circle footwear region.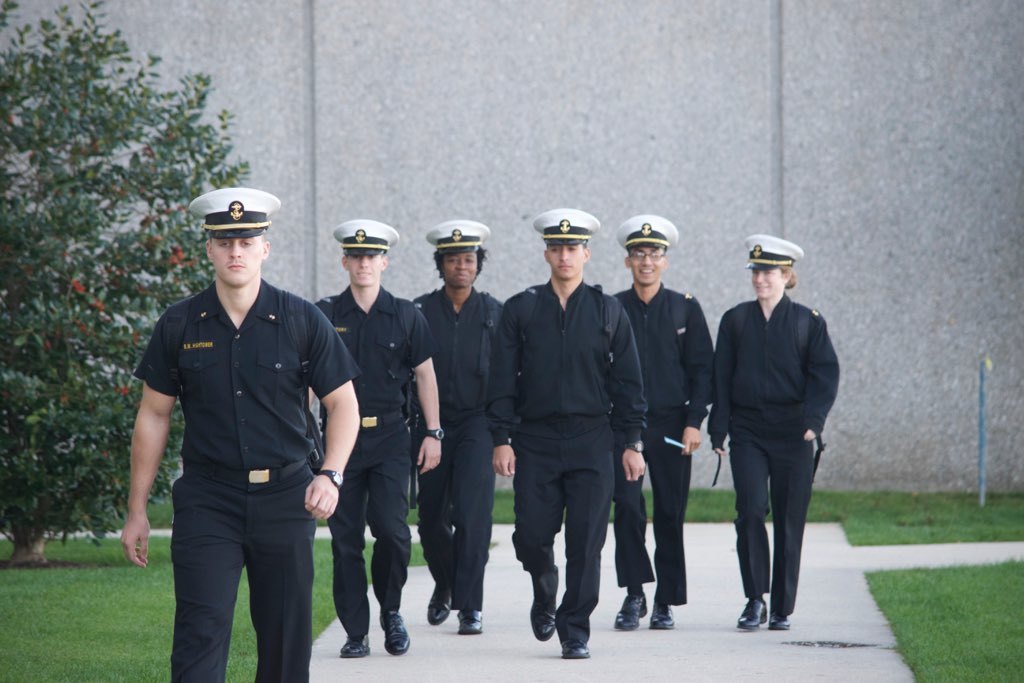
Region: box(379, 612, 409, 652).
